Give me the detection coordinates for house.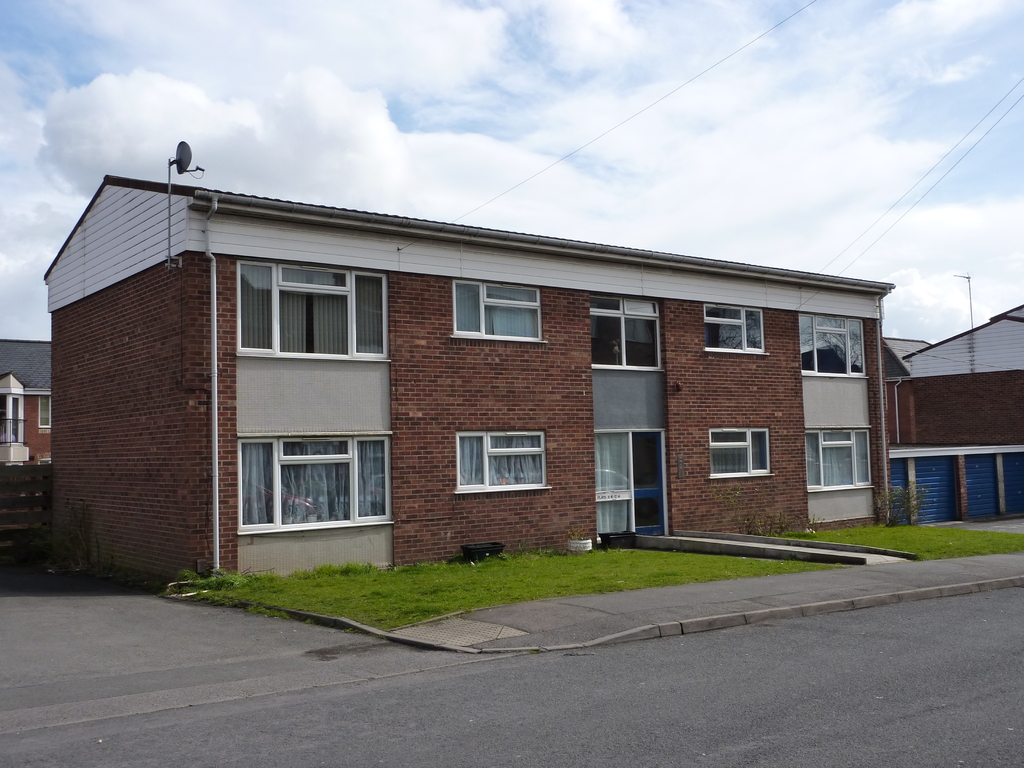
x1=64, y1=161, x2=911, y2=579.
